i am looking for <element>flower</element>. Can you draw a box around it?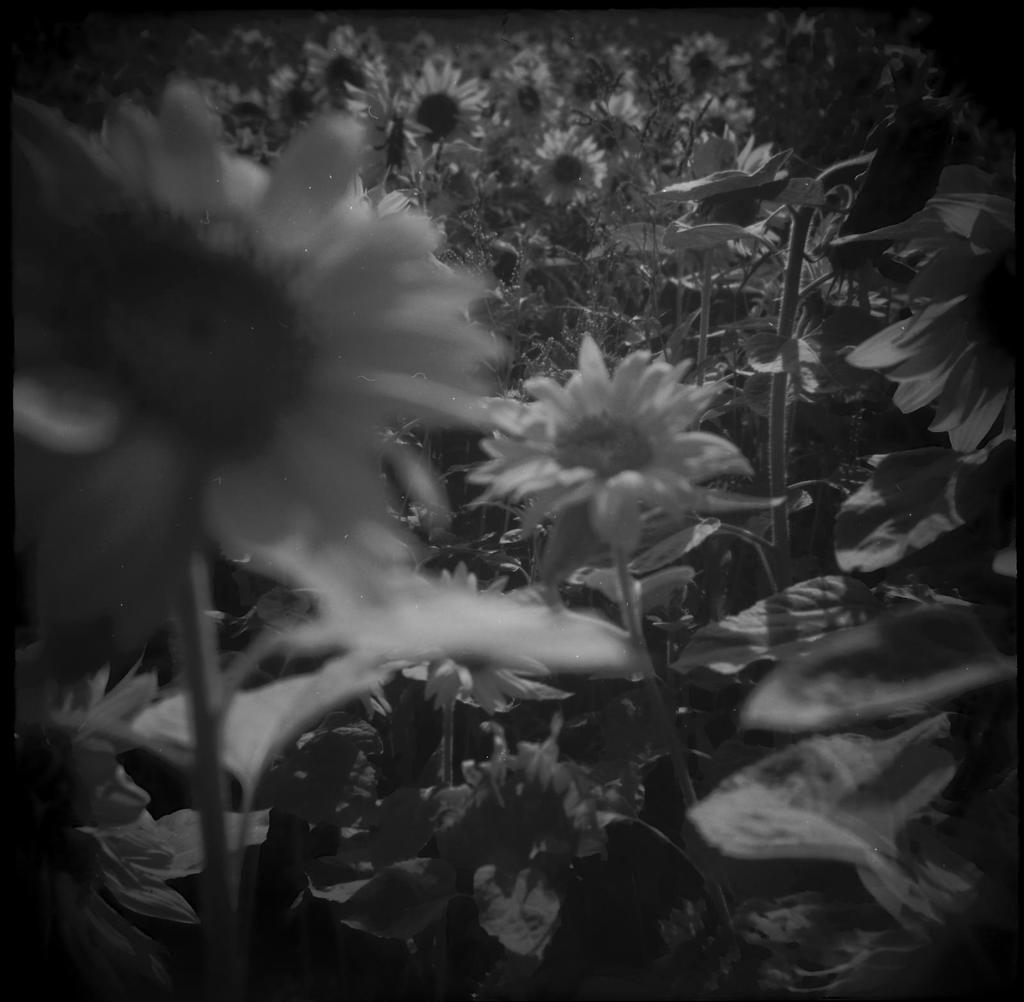
Sure, the bounding box is box(454, 316, 764, 573).
